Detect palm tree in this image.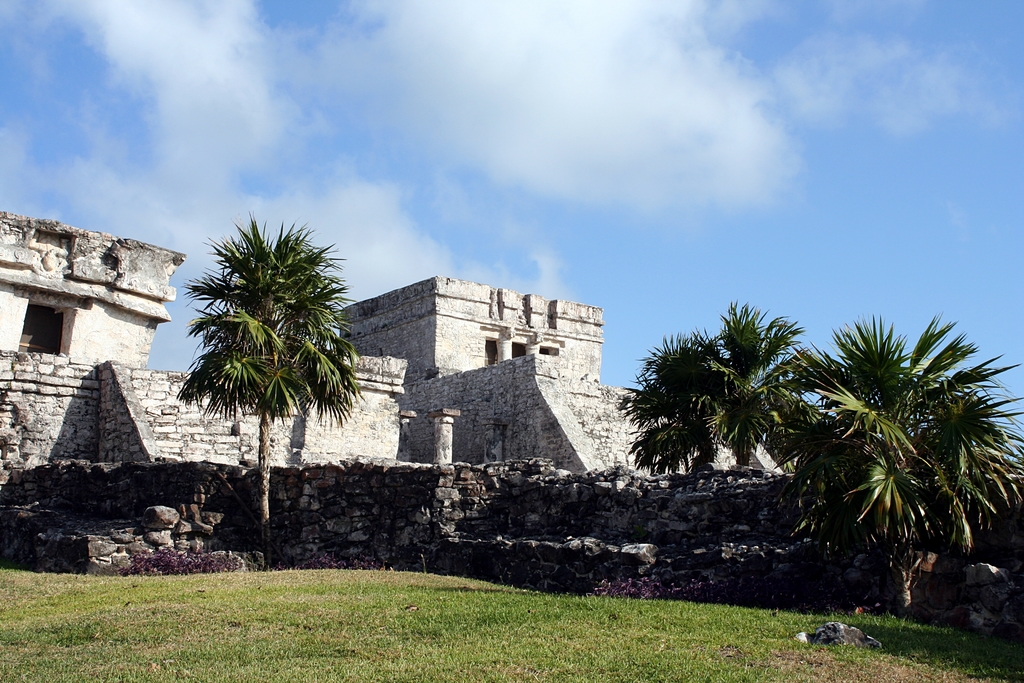
Detection: (618, 314, 797, 532).
